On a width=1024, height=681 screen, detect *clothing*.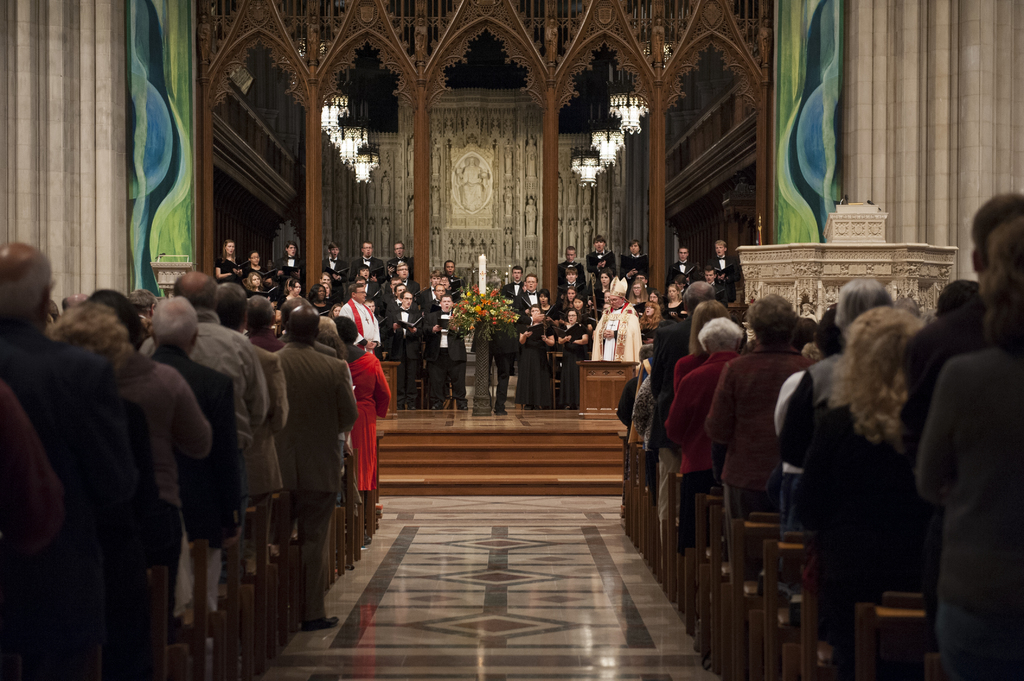
662 298 690 331.
